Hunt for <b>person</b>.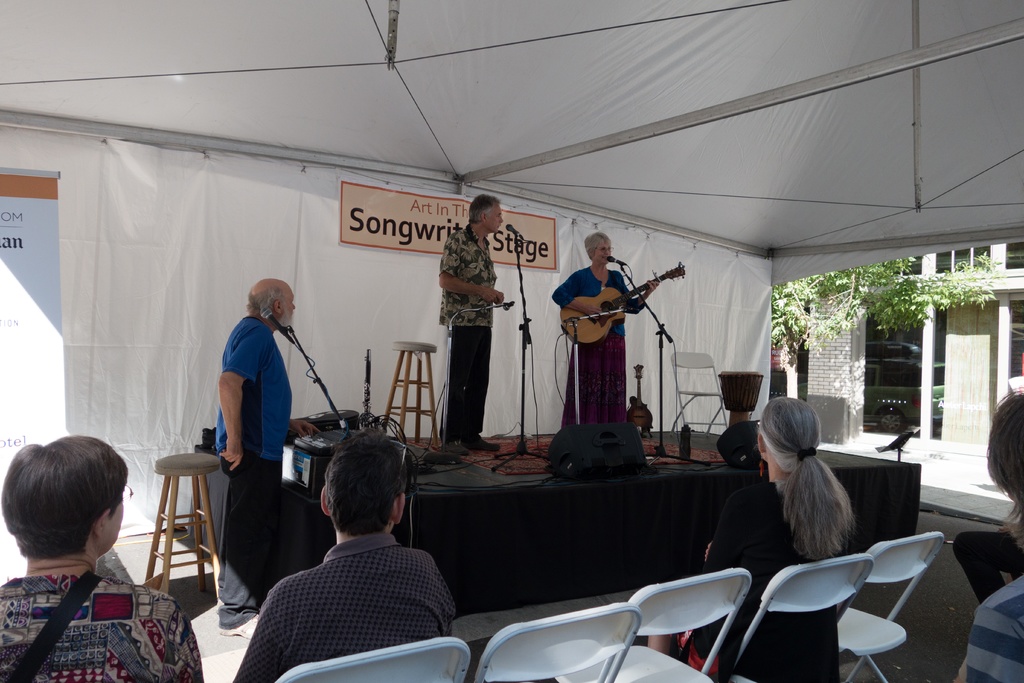
Hunted down at <box>948,388,1023,682</box>.
